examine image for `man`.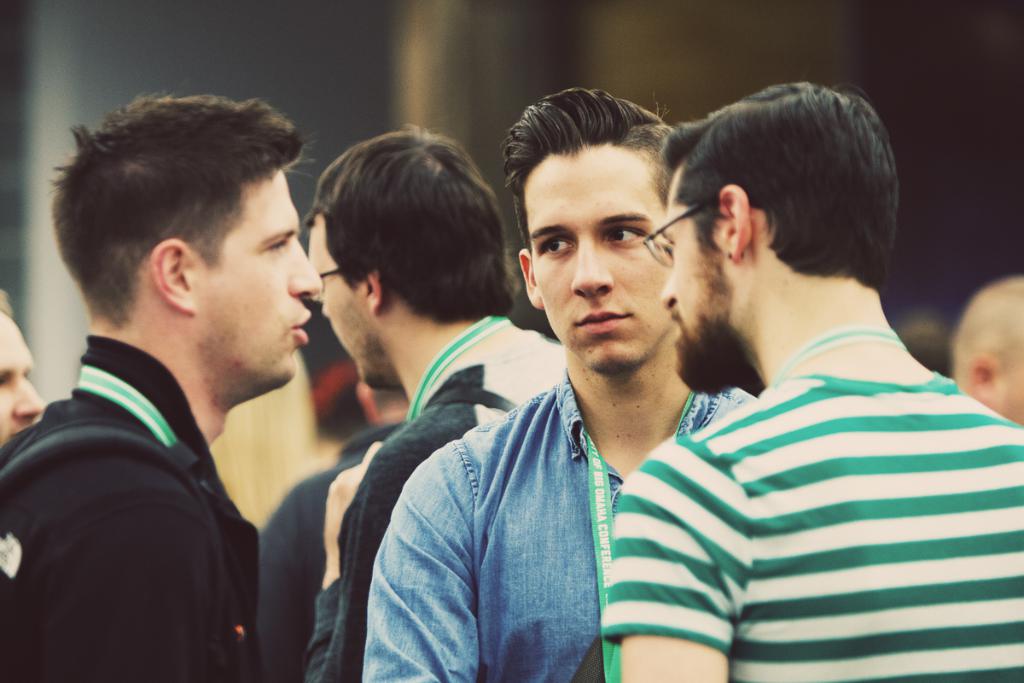
Examination result: locate(28, 95, 404, 676).
